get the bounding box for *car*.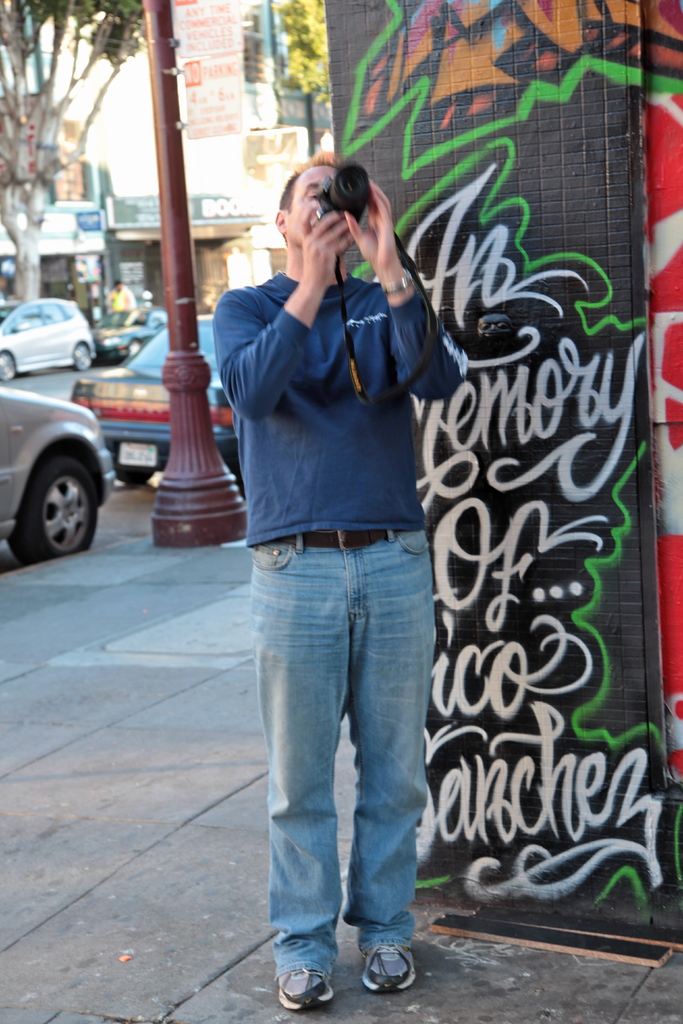
{"left": 0, "top": 297, "right": 95, "bottom": 378}.
